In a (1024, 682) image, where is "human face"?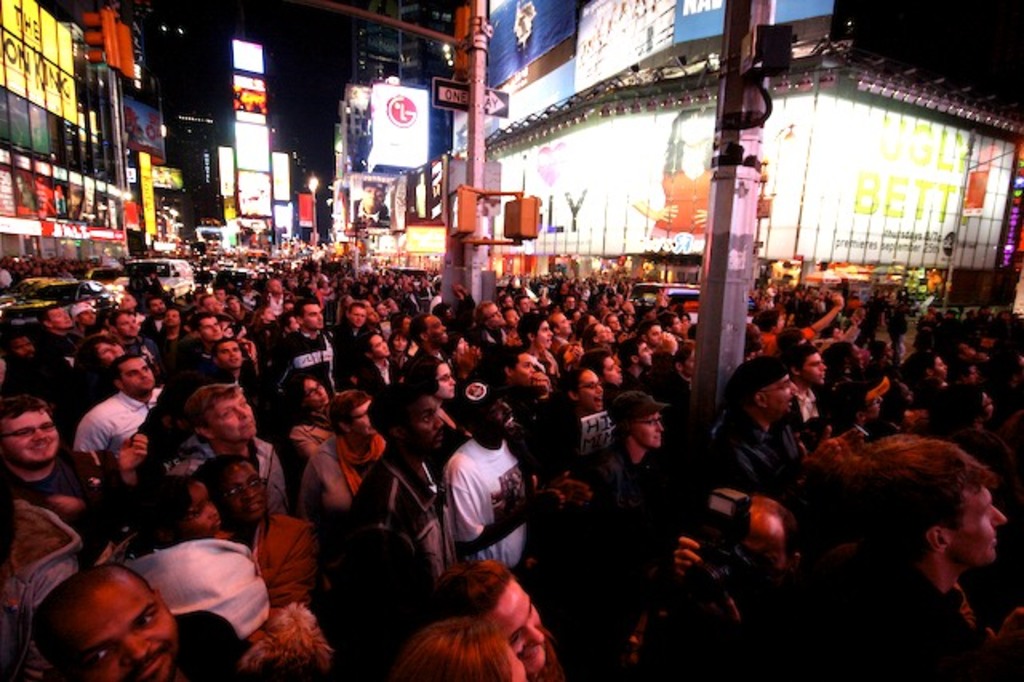
bbox=[226, 343, 246, 367].
